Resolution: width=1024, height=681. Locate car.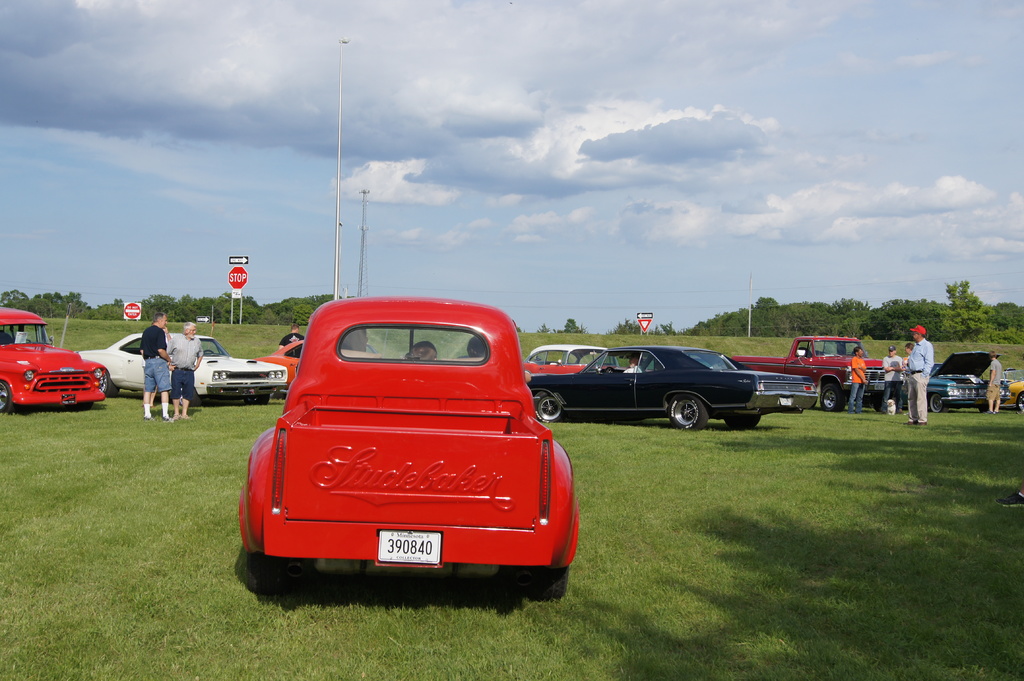
box=[239, 294, 578, 600].
